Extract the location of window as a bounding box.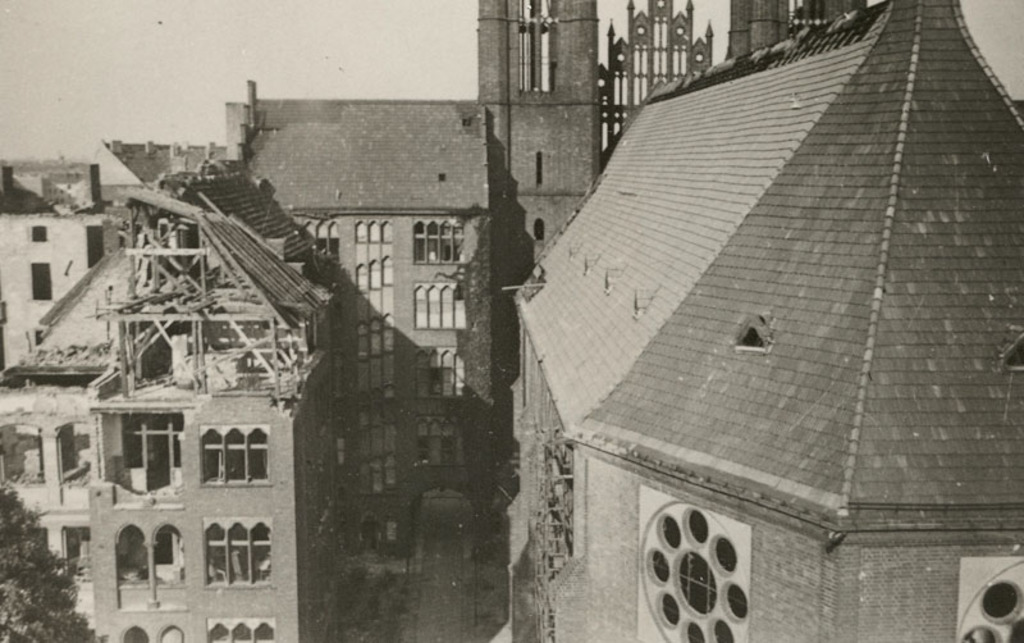
x1=301, y1=219, x2=342, y2=252.
